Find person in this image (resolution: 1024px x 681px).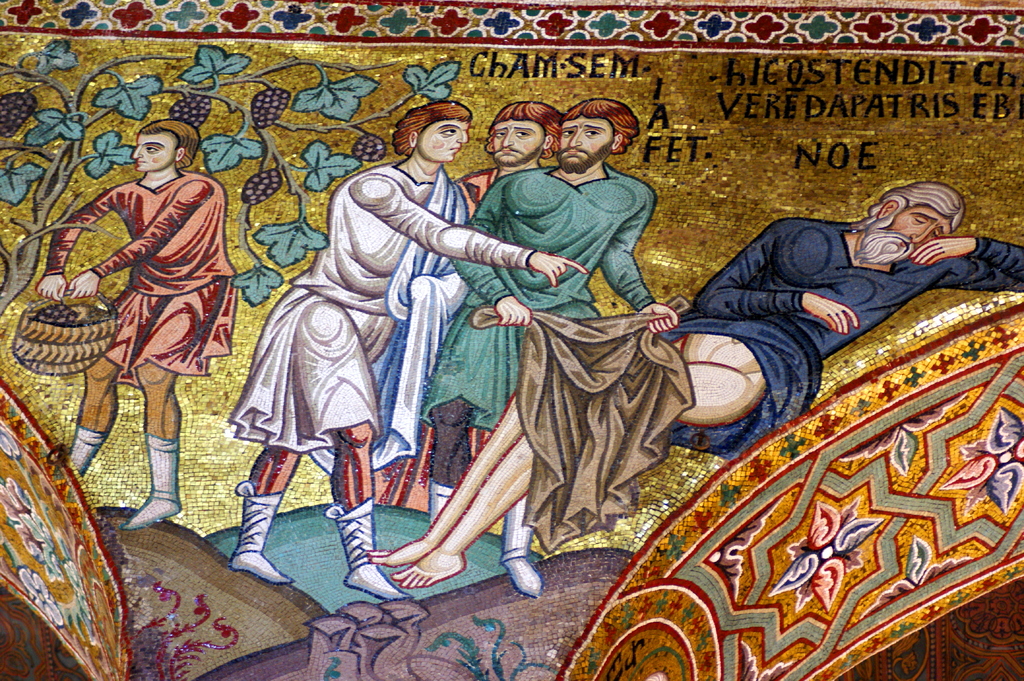
76/120/216/576.
